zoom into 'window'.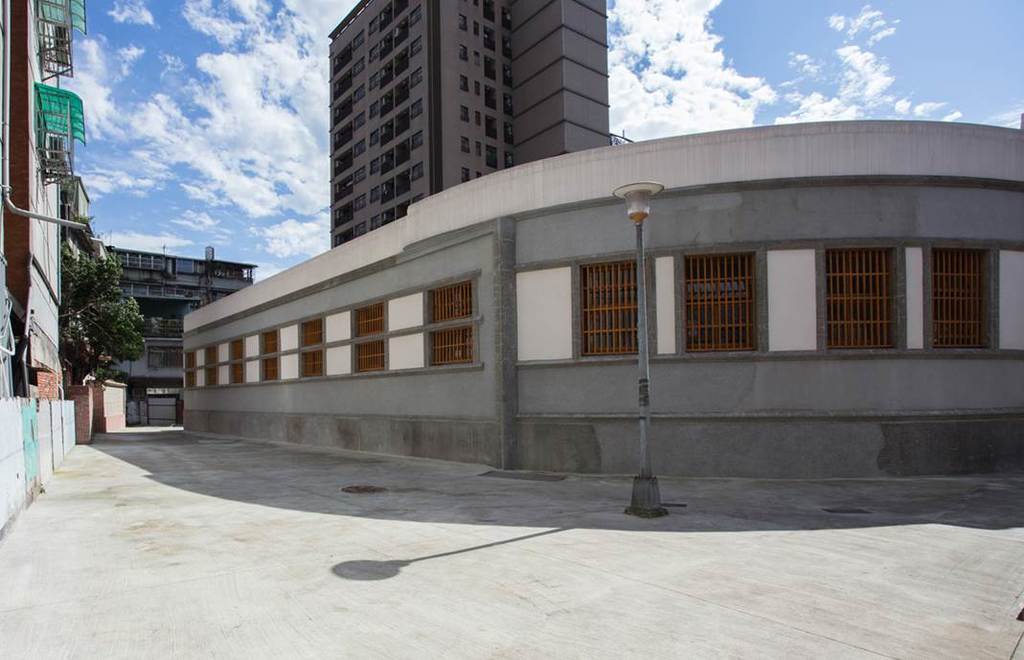
Zoom target: [left=459, top=70, right=468, bottom=90].
